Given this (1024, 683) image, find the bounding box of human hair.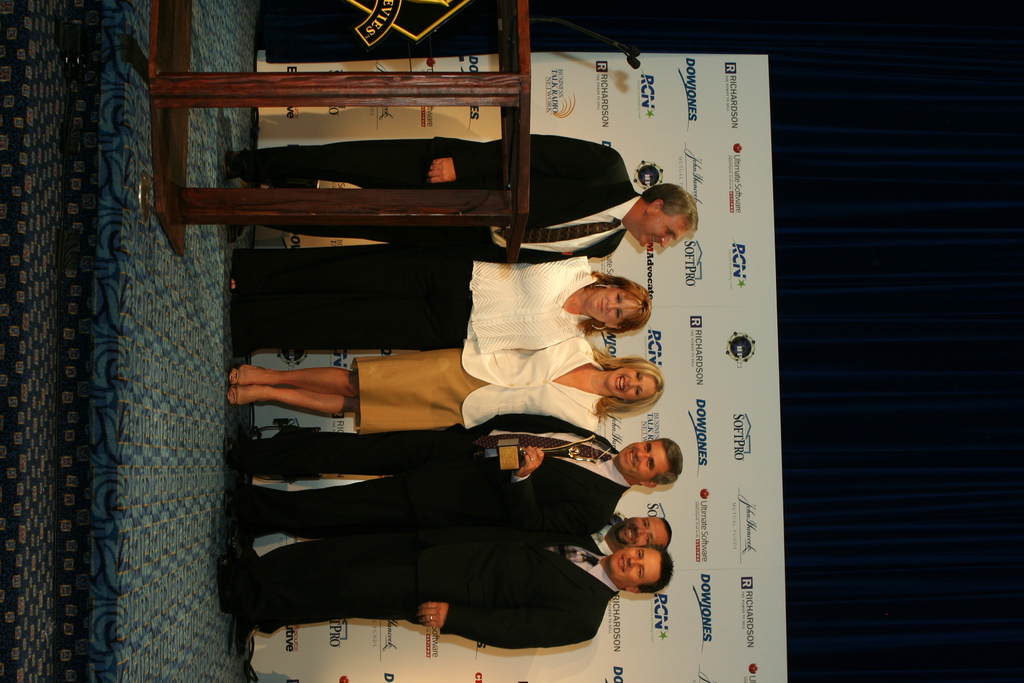
BBox(590, 346, 668, 424).
